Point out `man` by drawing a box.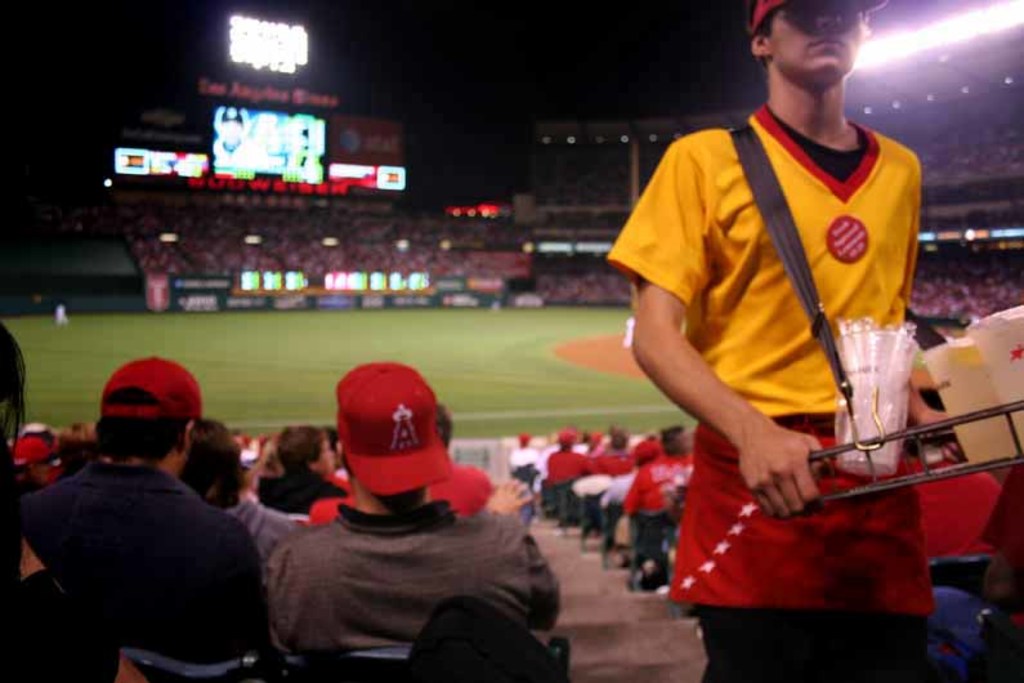
268 358 565 682.
